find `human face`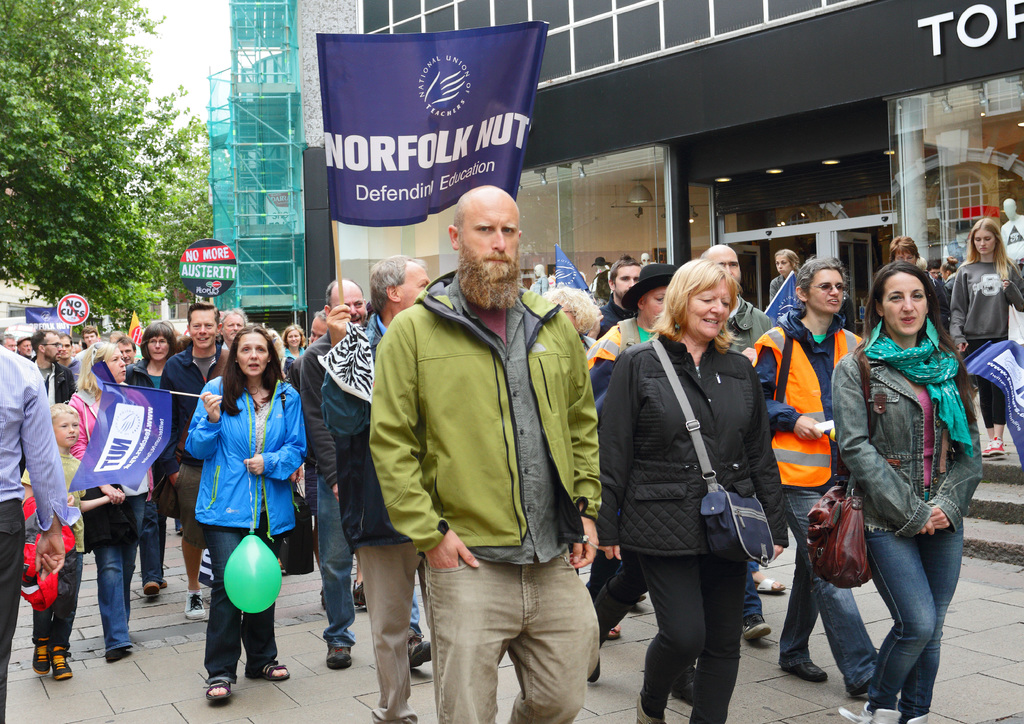
(x1=54, y1=417, x2=77, y2=447)
